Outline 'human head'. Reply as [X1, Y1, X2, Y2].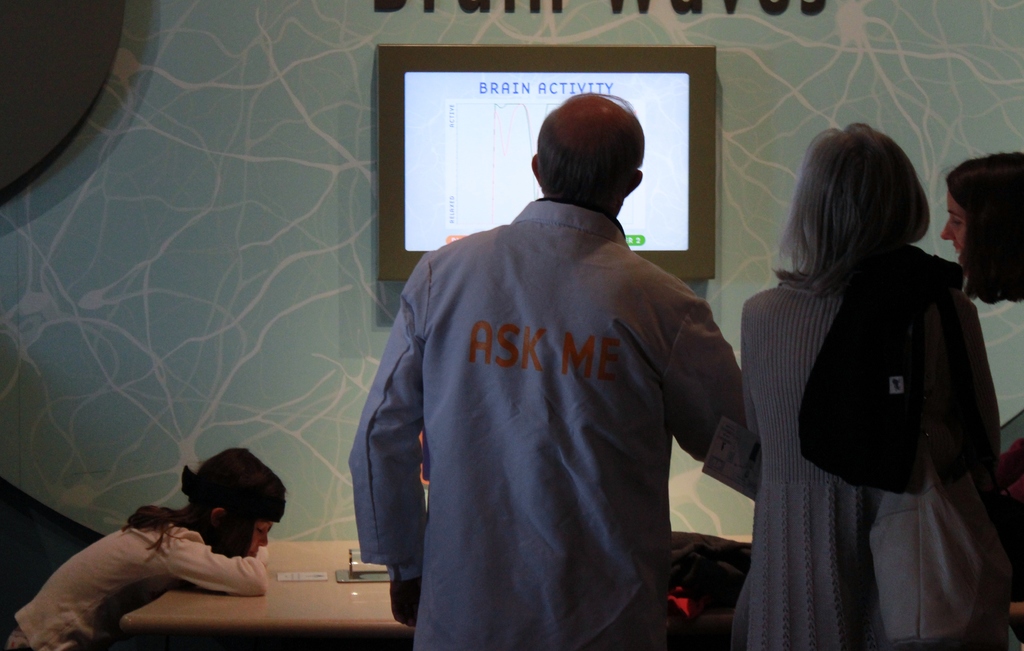
[794, 122, 929, 273].
